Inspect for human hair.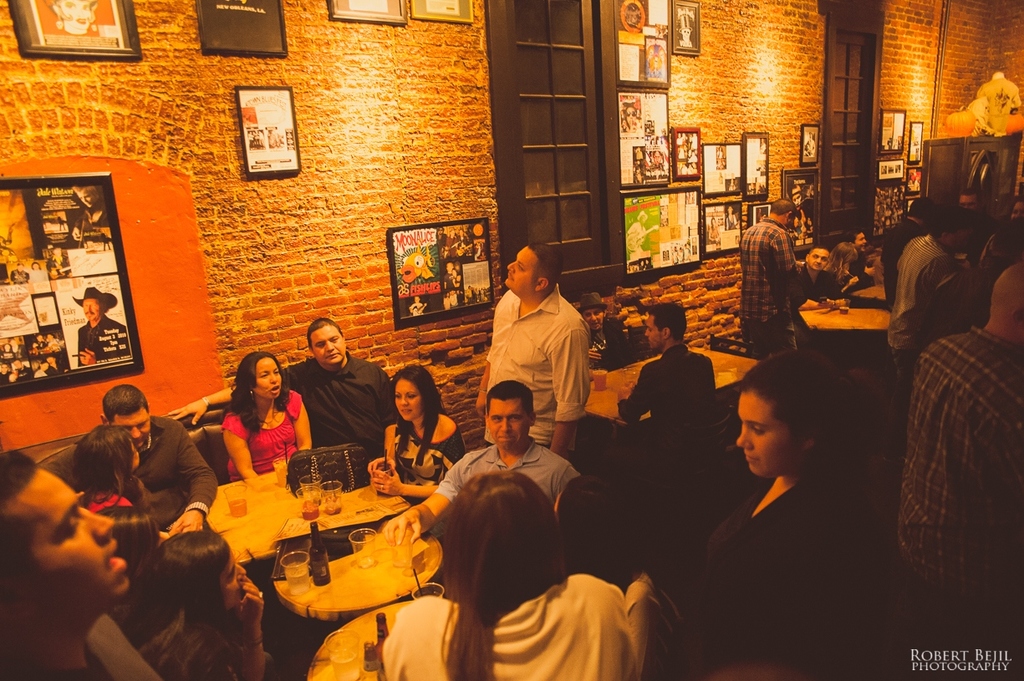
Inspection: crop(436, 467, 566, 680).
